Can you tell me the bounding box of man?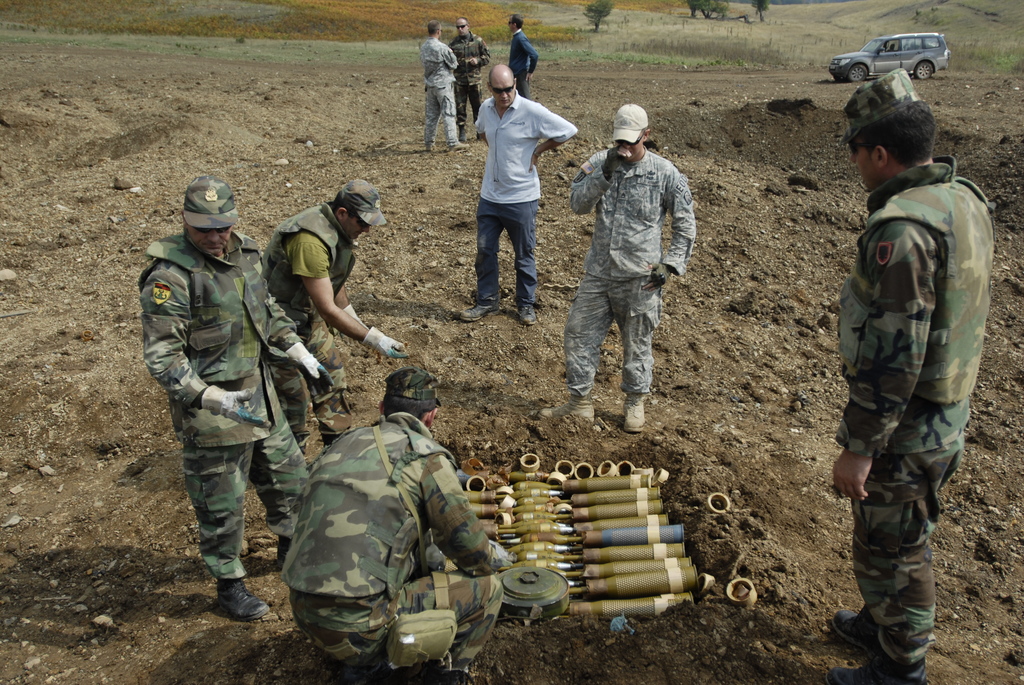
266,178,412,454.
